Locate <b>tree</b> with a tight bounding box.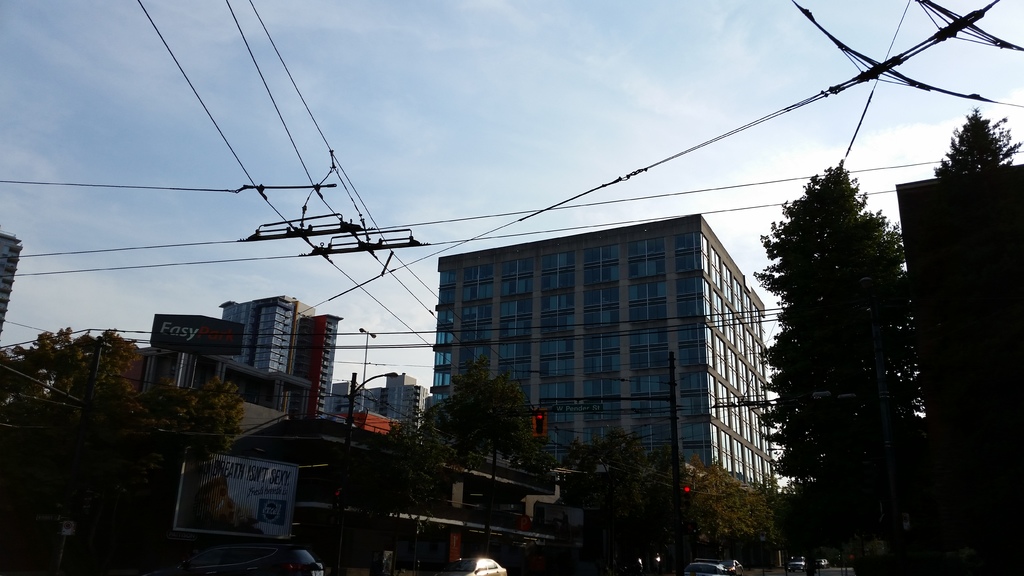
left=935, top=111, right=1023, bottom=575.
